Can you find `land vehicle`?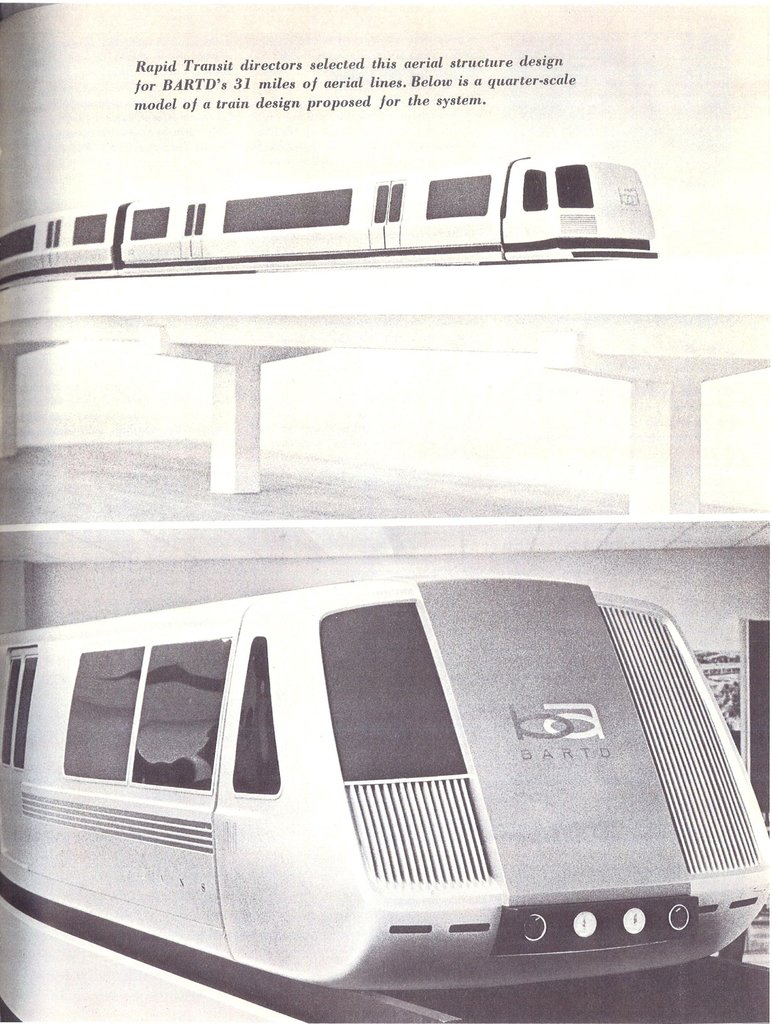
Yes, bounding box: Rect(0, 153, 655, 278).
